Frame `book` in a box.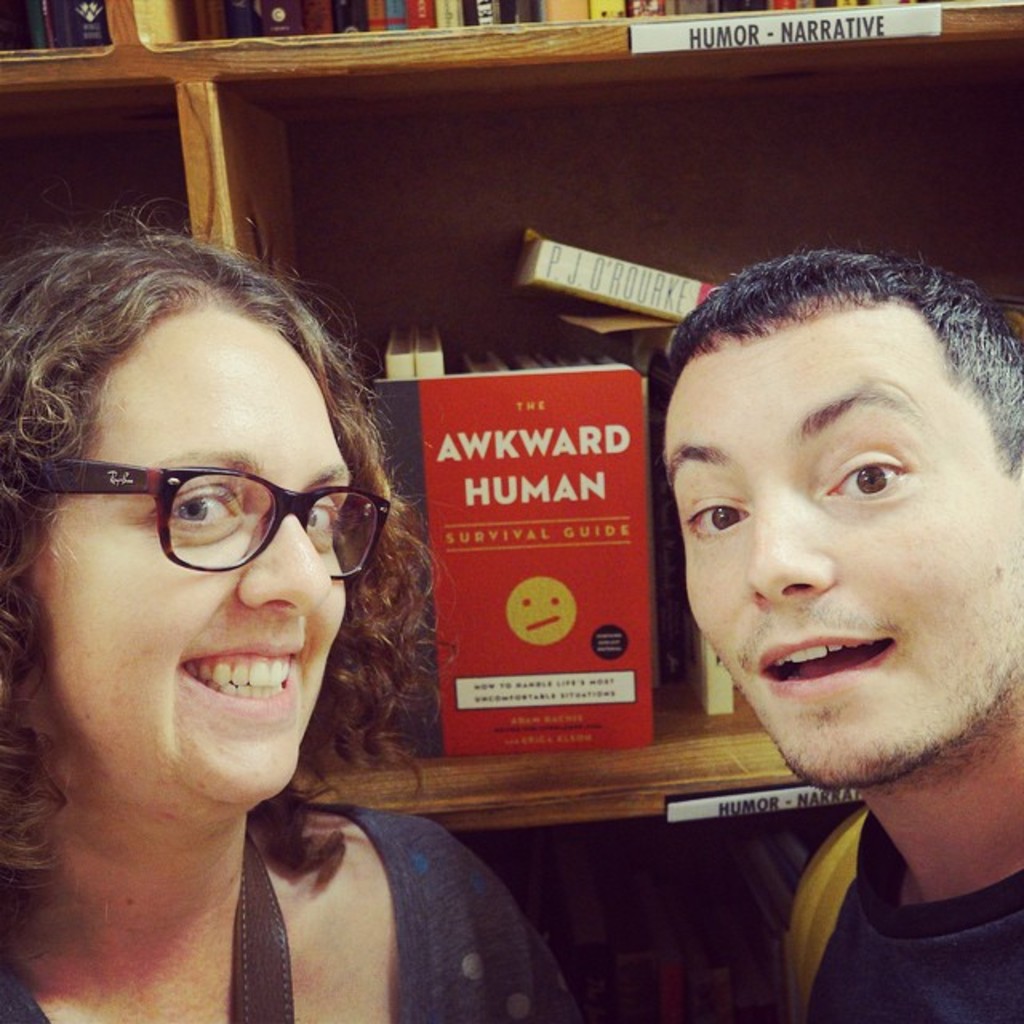
box(517, 232, 736, 326).
